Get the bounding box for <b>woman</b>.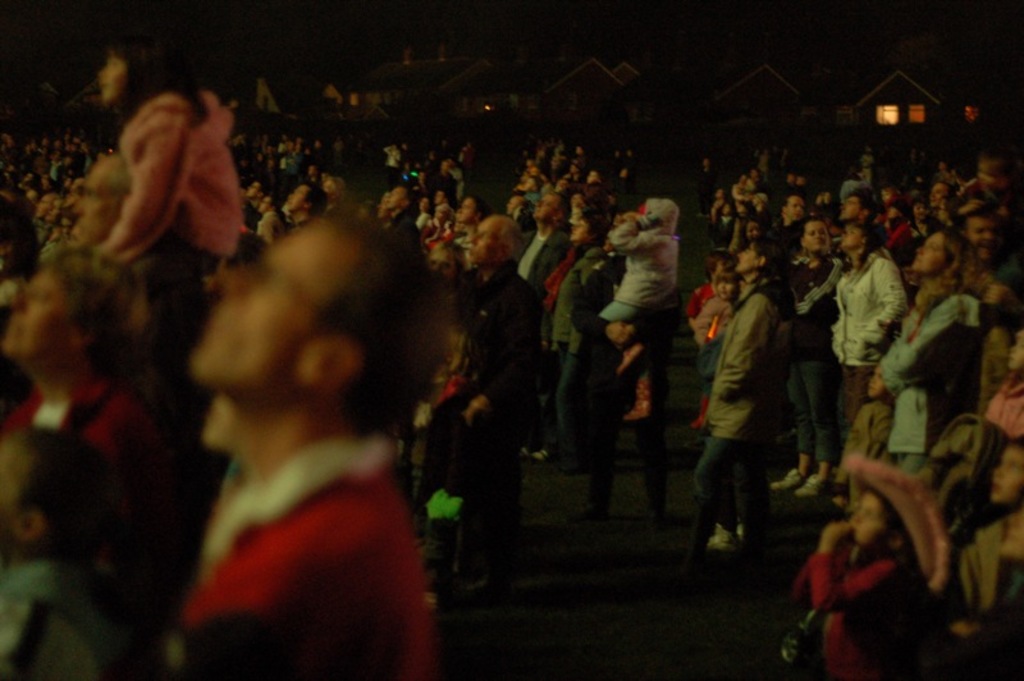
crop(0, 255, 164, 465).
